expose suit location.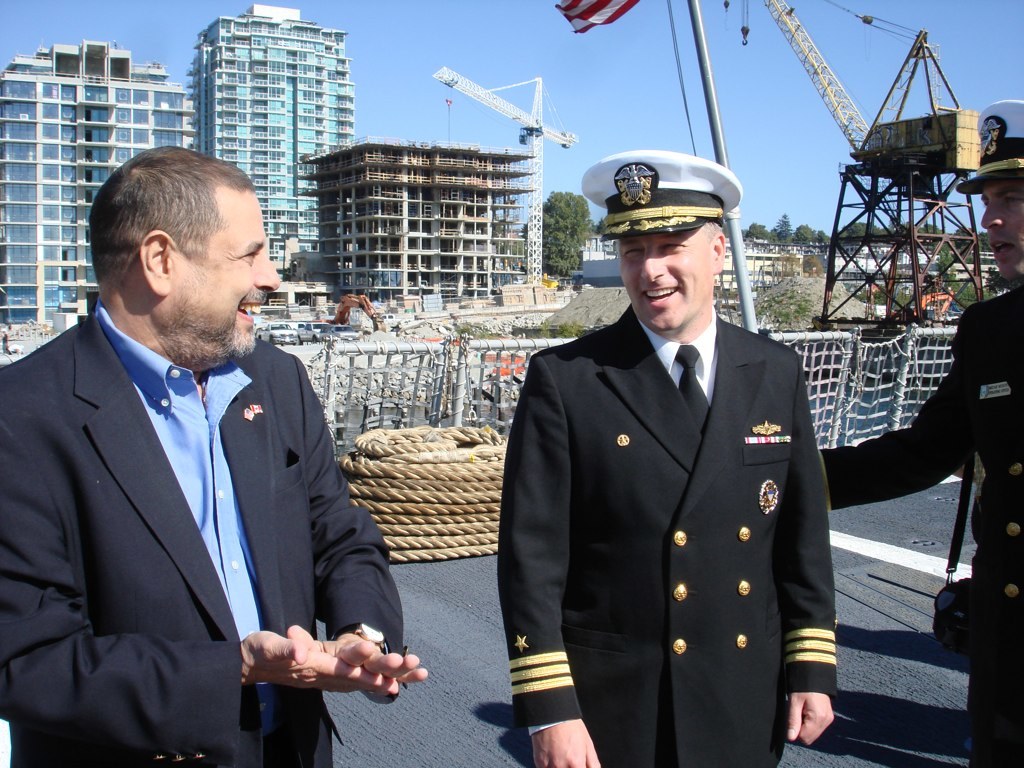
Exposed at BBox(819, 284, 1023, 767).
